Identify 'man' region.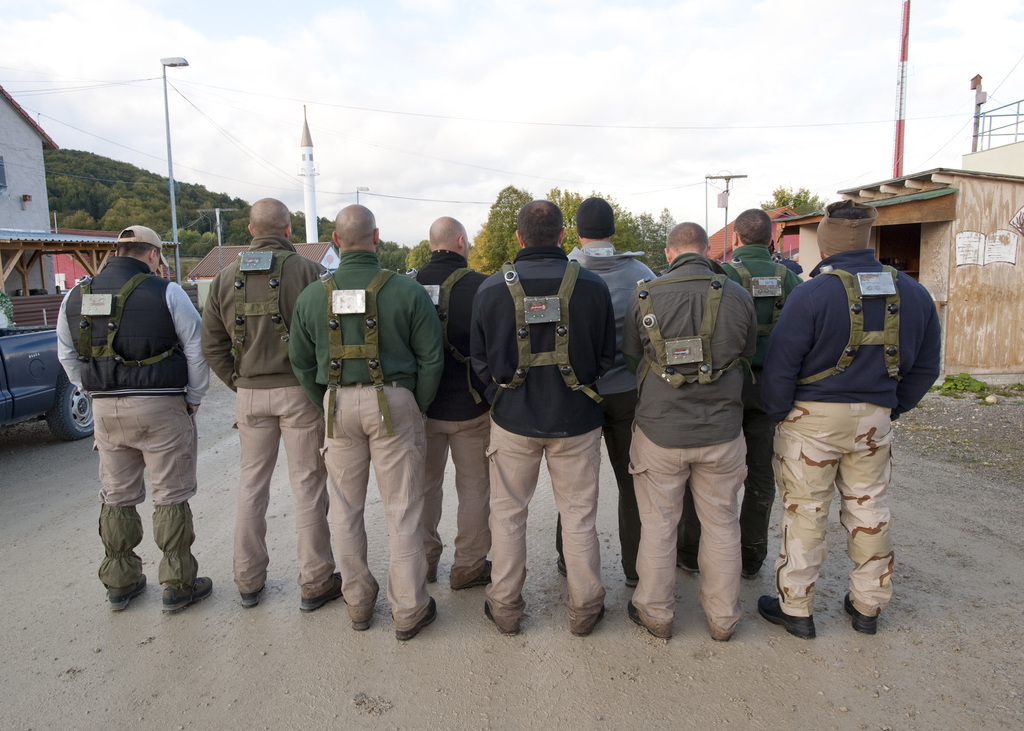
Region: {"x1": 716, "y1": 205, "x2": 806, "y2": 577}.
